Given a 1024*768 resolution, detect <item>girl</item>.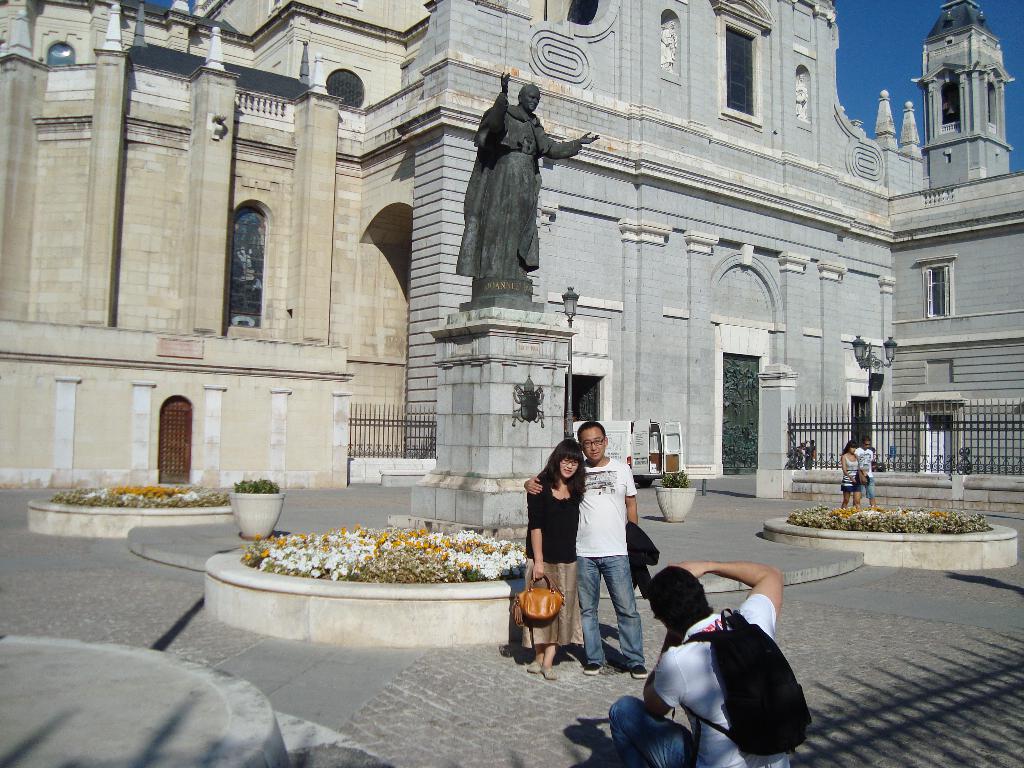
[x1=522, y1=442, x2=584, y2=673].
